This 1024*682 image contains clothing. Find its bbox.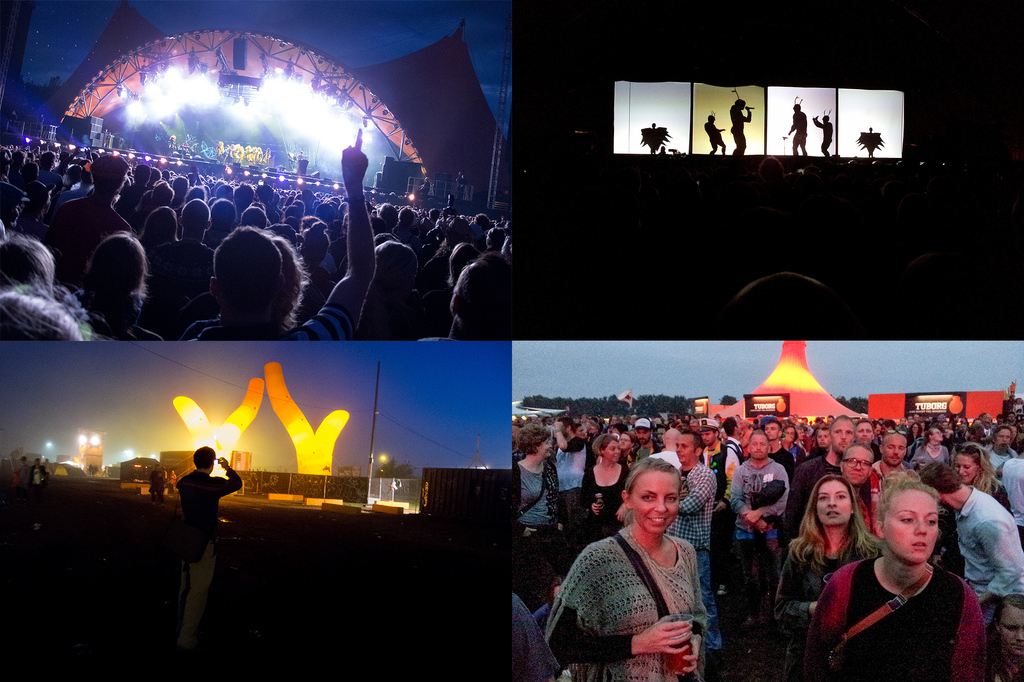
region(867, 440, 883, 463).
